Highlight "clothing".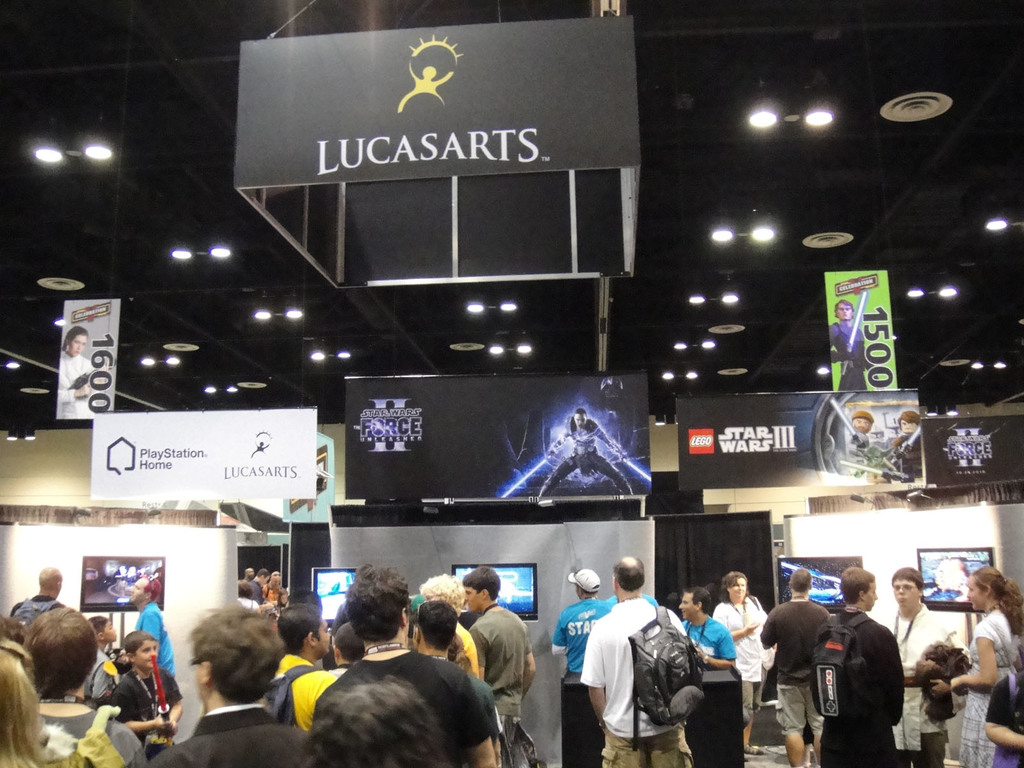
Highlighted region: bbox(851, 431, 869, 451).
